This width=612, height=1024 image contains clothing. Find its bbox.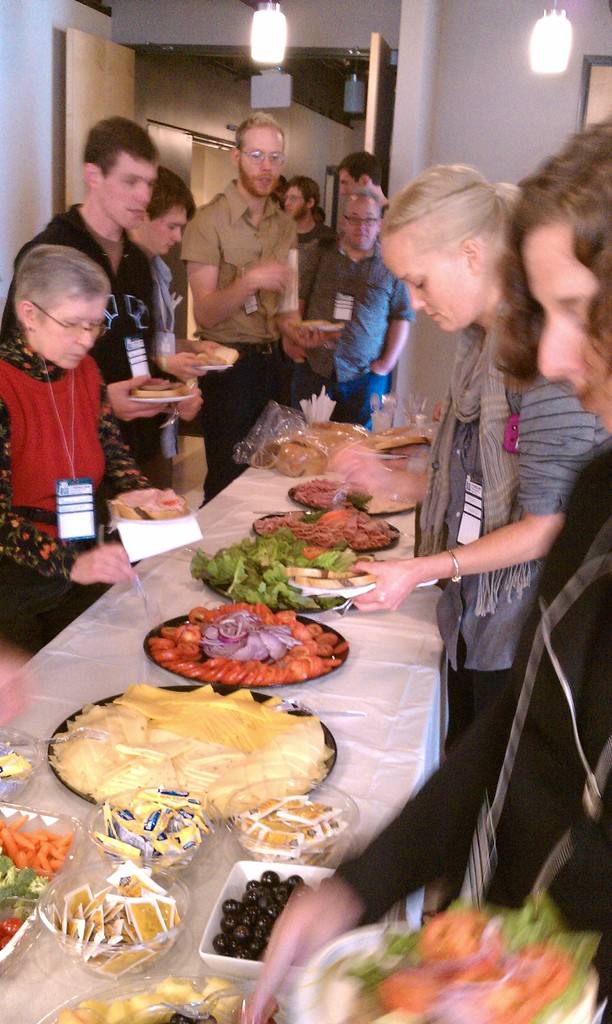
(316, 449, 611, 1023).
